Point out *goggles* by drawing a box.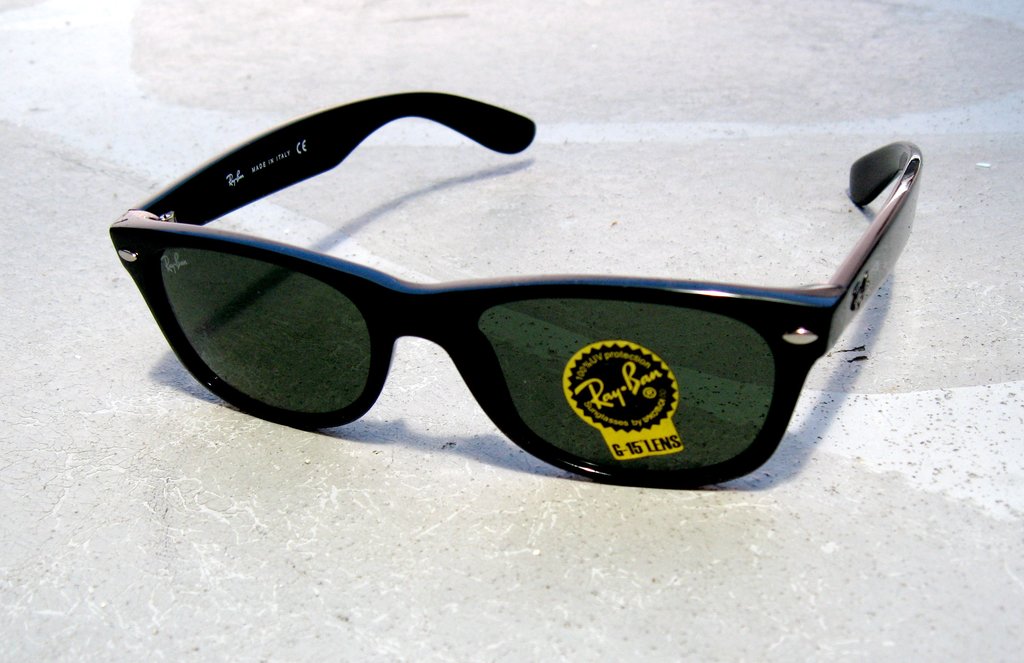
bbox(107, 86, 924, 486).
